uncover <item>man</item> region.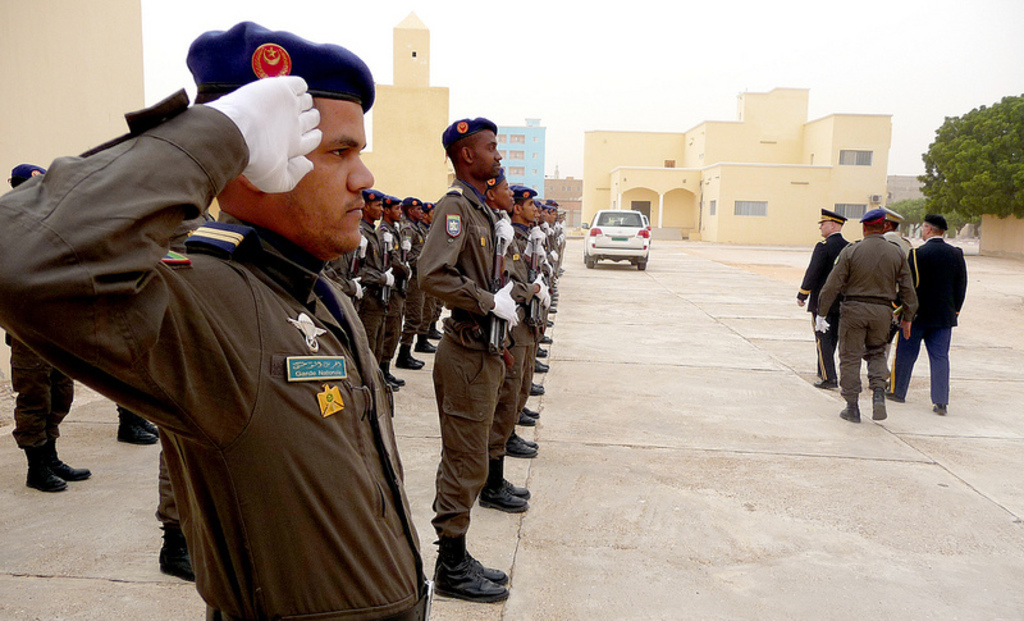
Uncovered: 376/197/407/382.
